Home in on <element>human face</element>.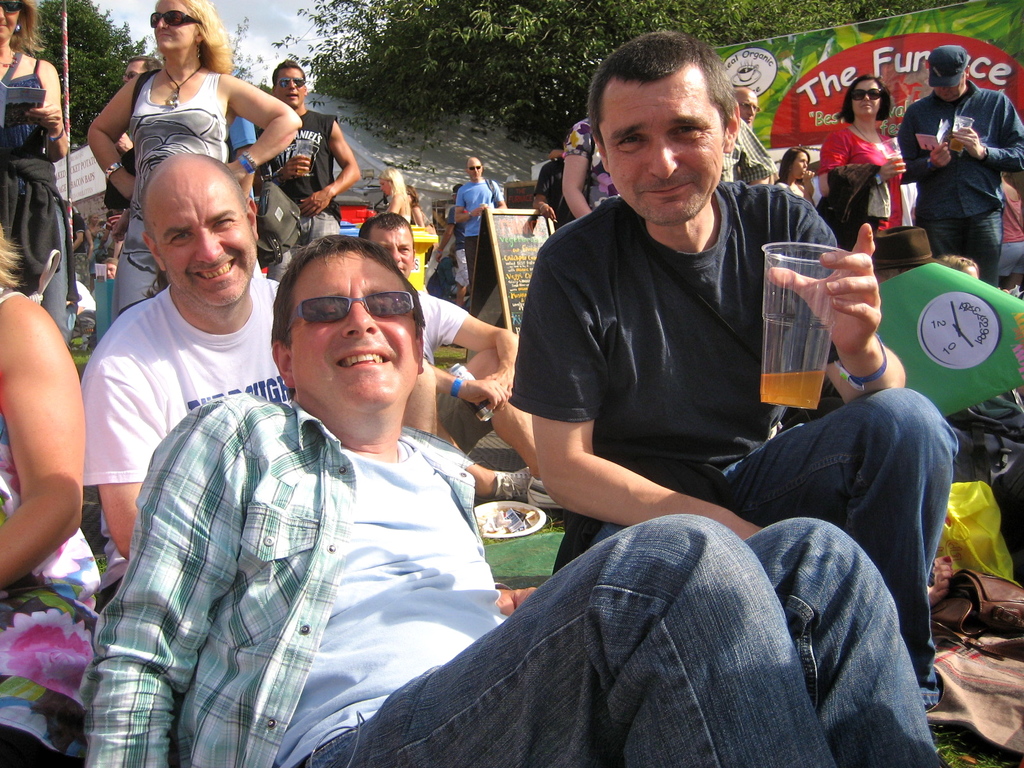
Homed in at l=152, t=3, r=202, b=51.
